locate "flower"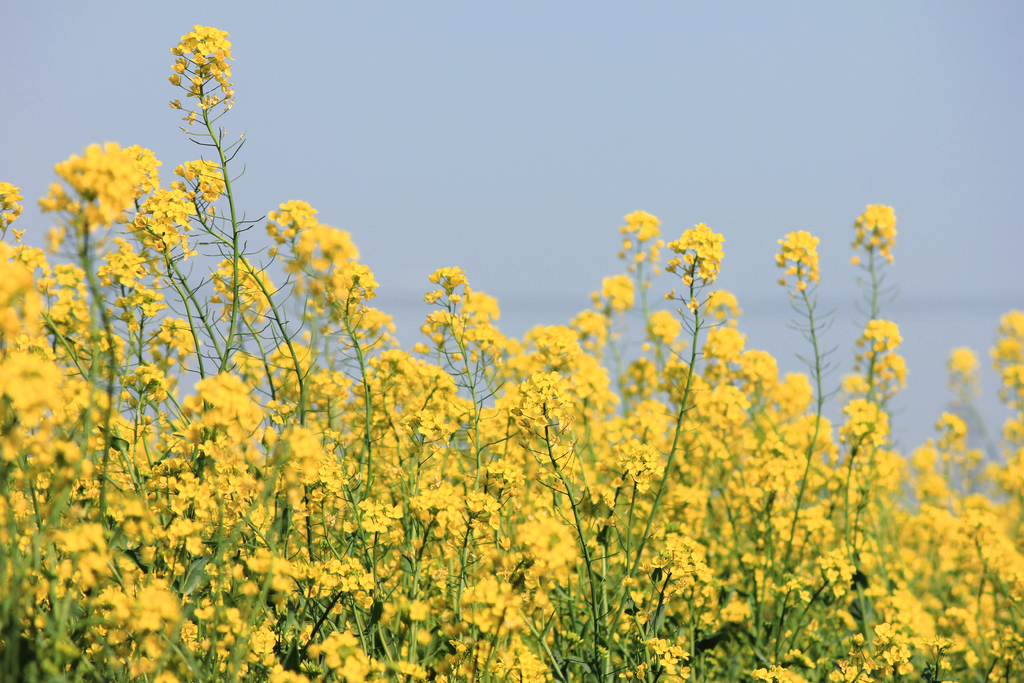
l=166, t=22, r=238, b=126
